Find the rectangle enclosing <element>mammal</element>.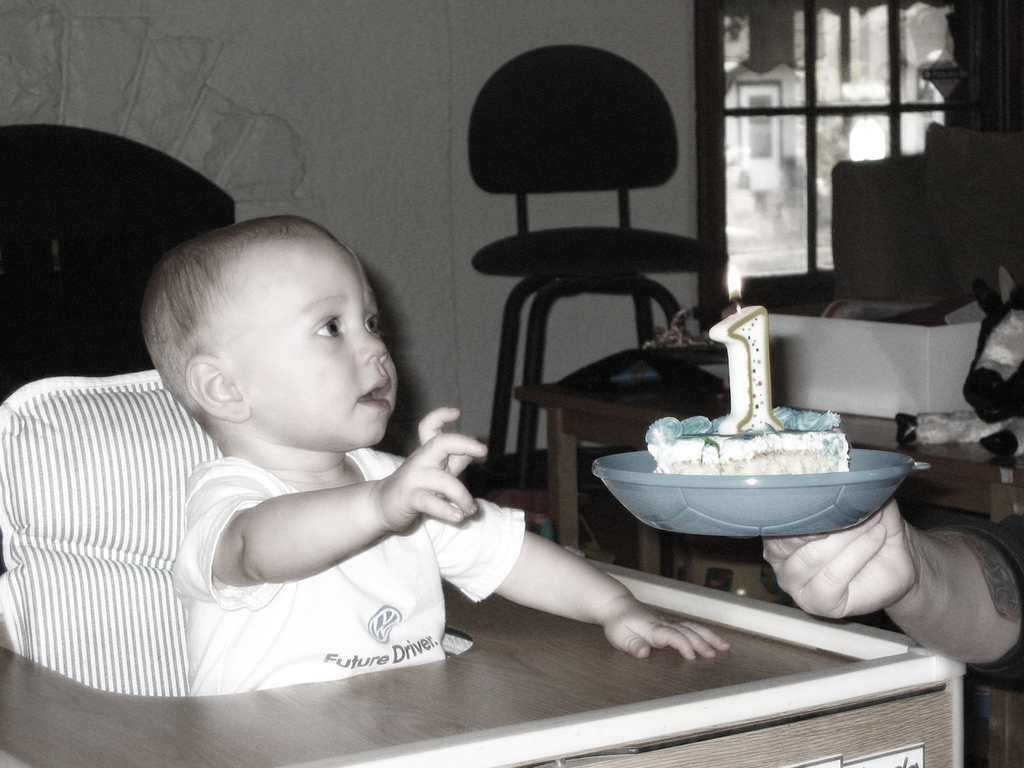
locate(760, 500, 1023, 678).
